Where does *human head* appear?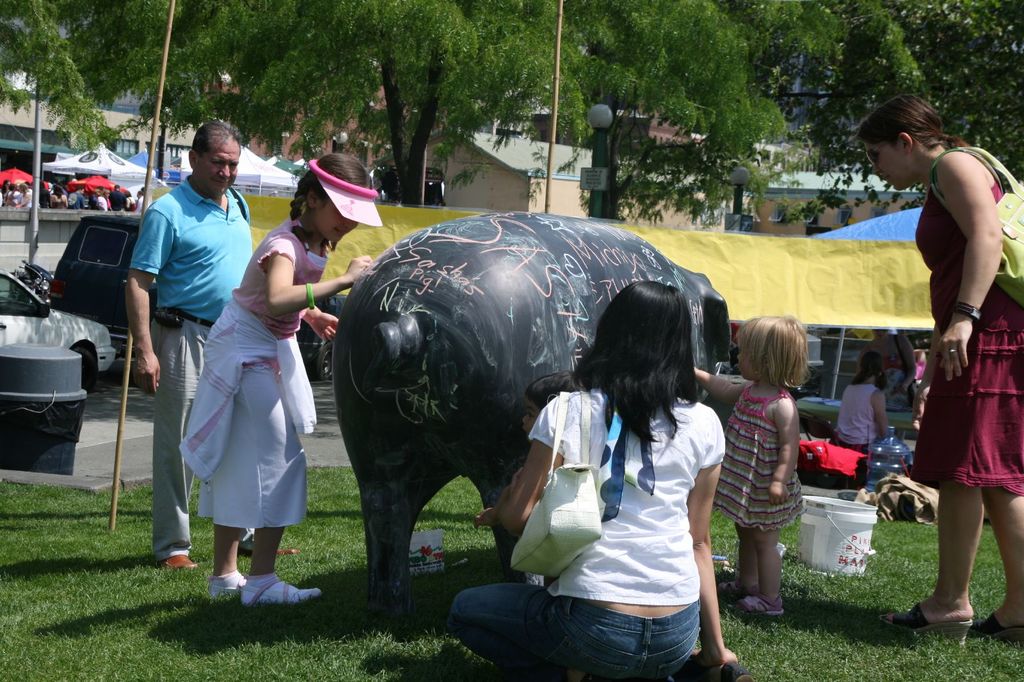
Appears at 733, 313, 810, 385.
